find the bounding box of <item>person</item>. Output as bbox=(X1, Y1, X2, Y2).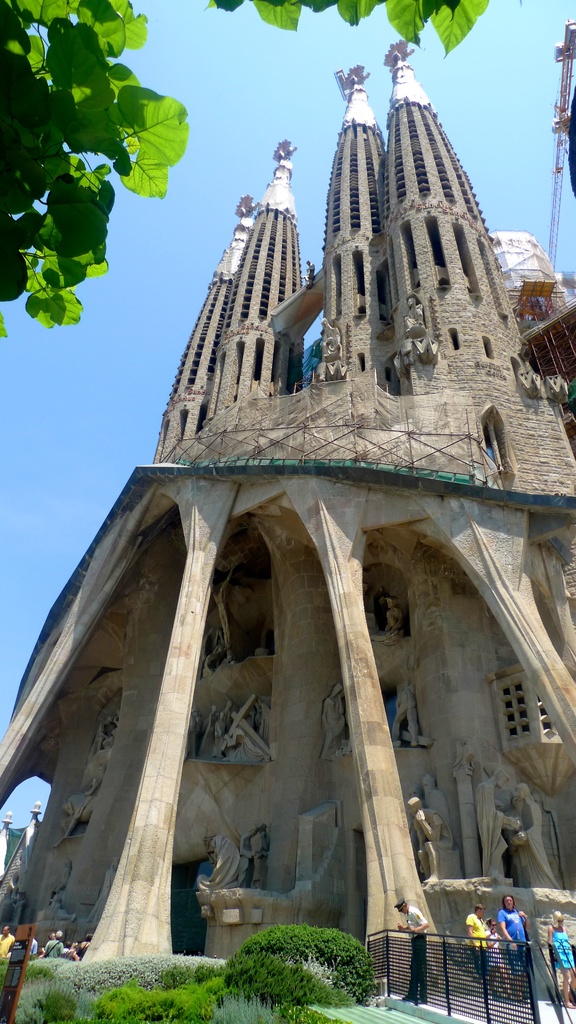
bbox=(403, 296, 424, 333).
